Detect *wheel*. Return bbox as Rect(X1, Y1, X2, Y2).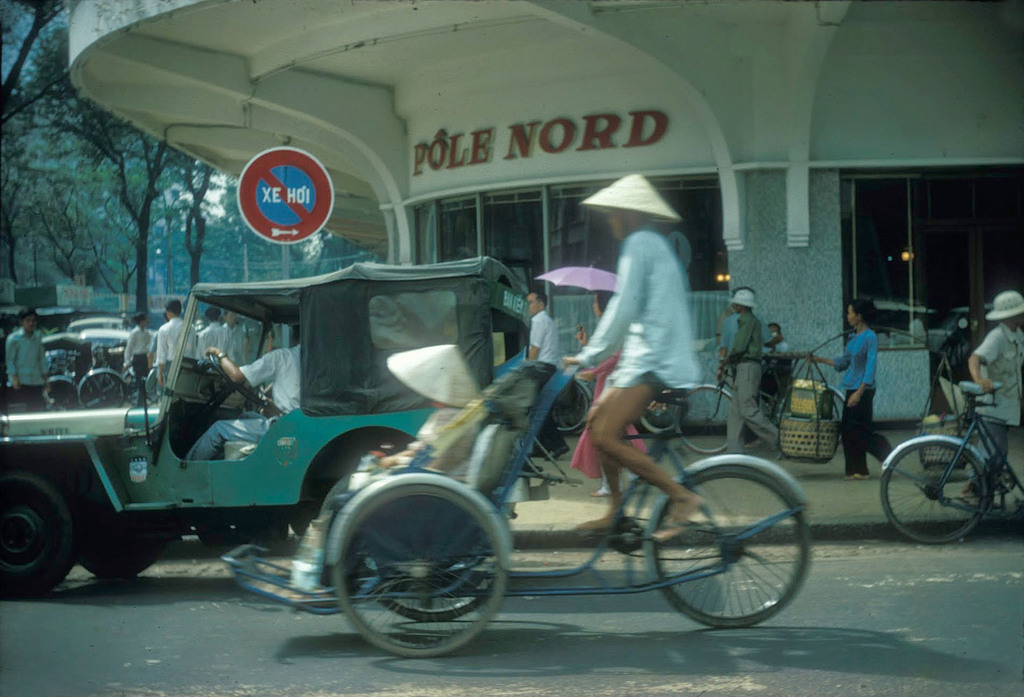
Rect(44, 376, 72, 412).
